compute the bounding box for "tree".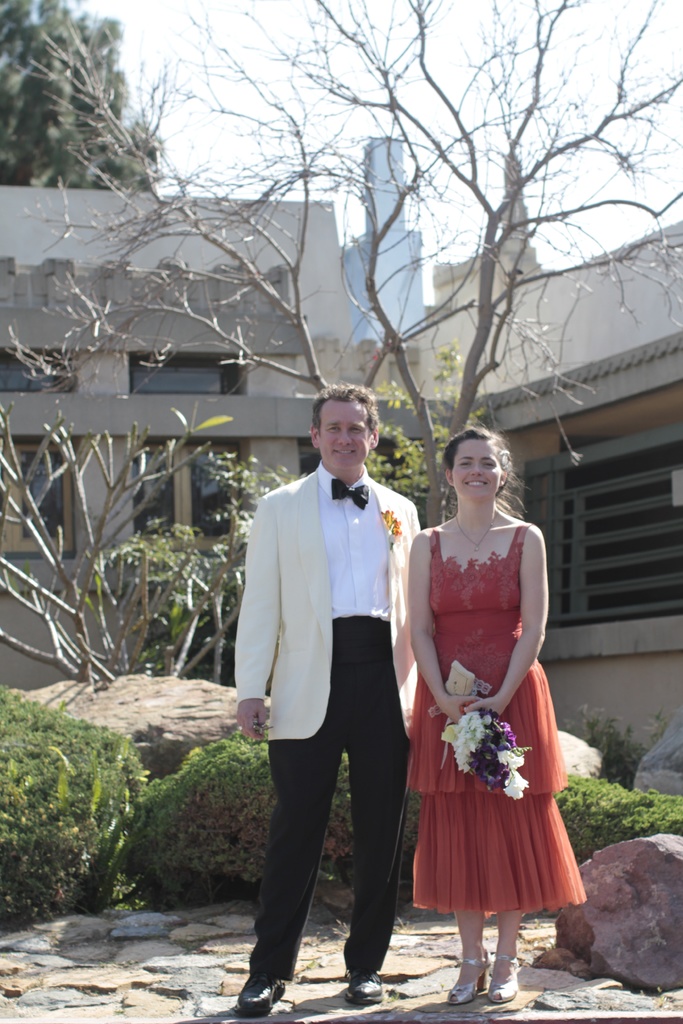
x1=13, y1=12, x2=168, y2=191.
